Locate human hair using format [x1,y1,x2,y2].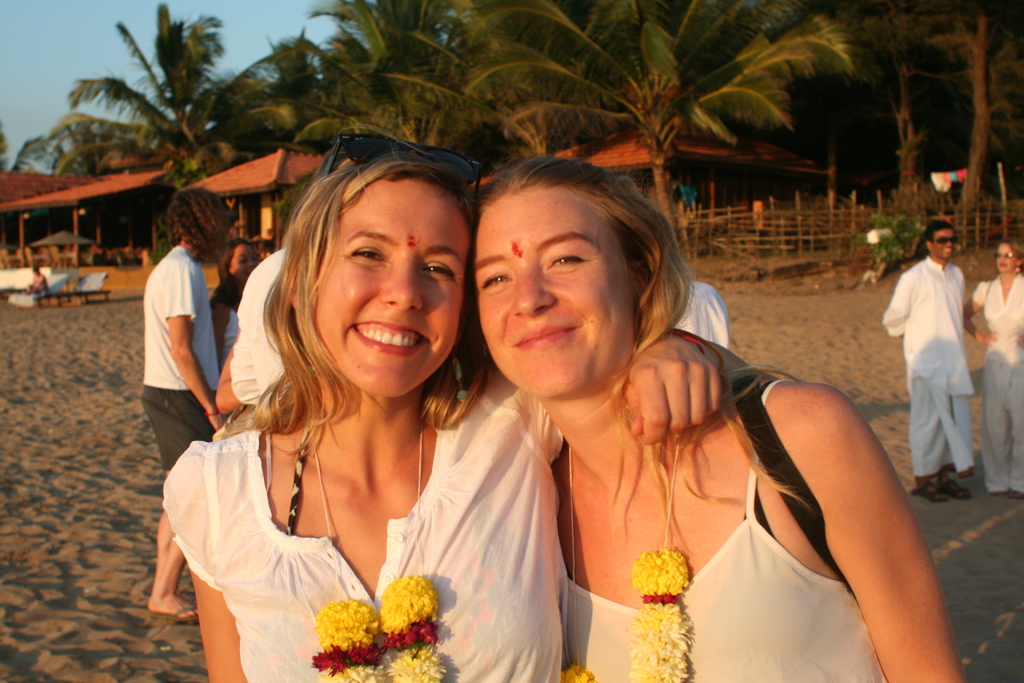
[168,188,227,267].
